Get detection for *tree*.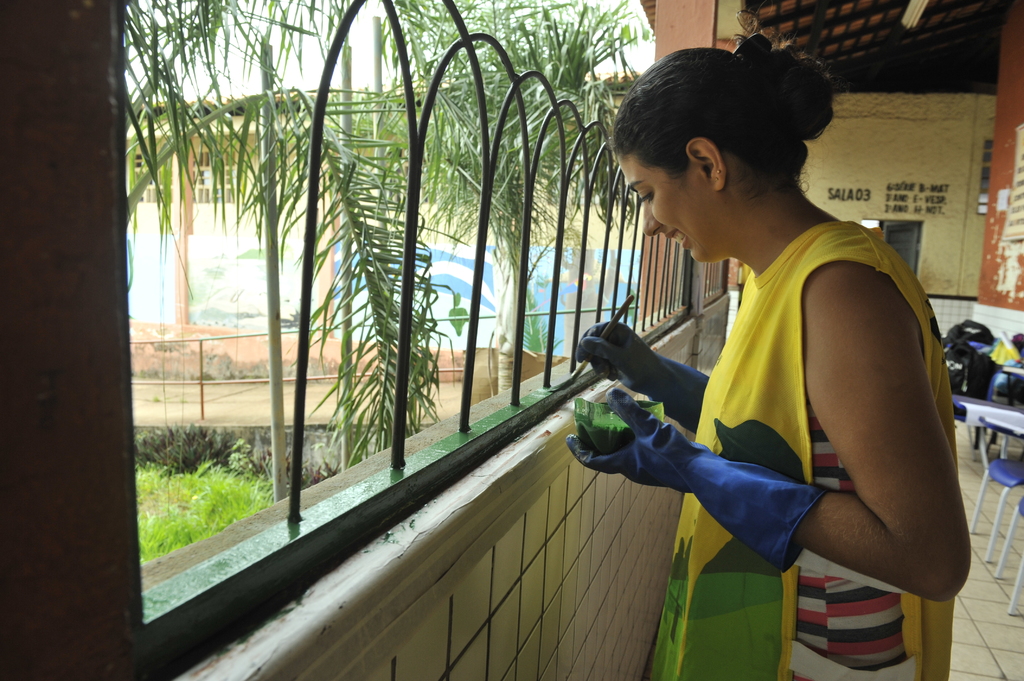
Detection: <region>372, 0, 655, 390</region>.
